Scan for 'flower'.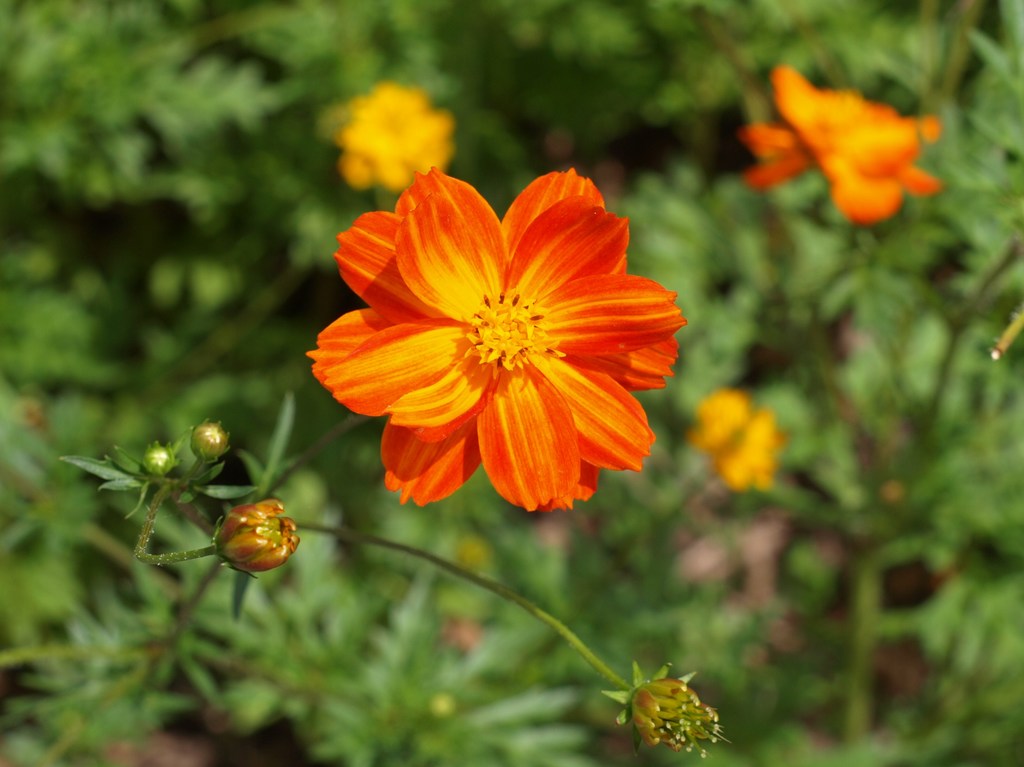
Scan result: BBox(682, 378, 796, 506).
